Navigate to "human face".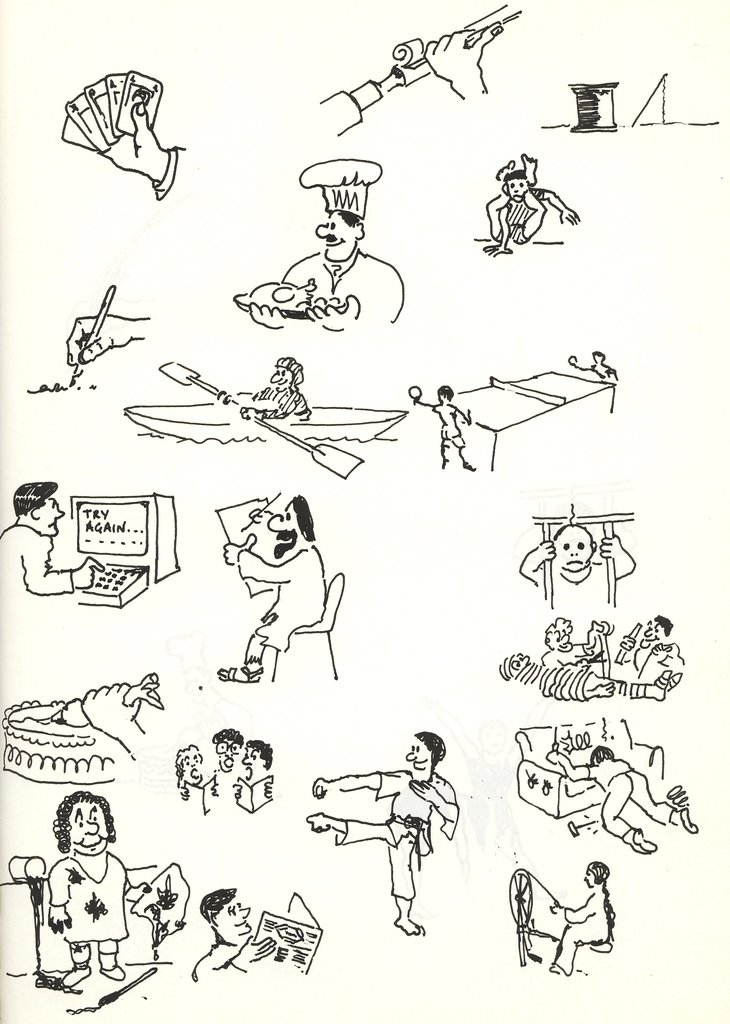
Navigation target: <region>504, 175, 531, 207</region>.
